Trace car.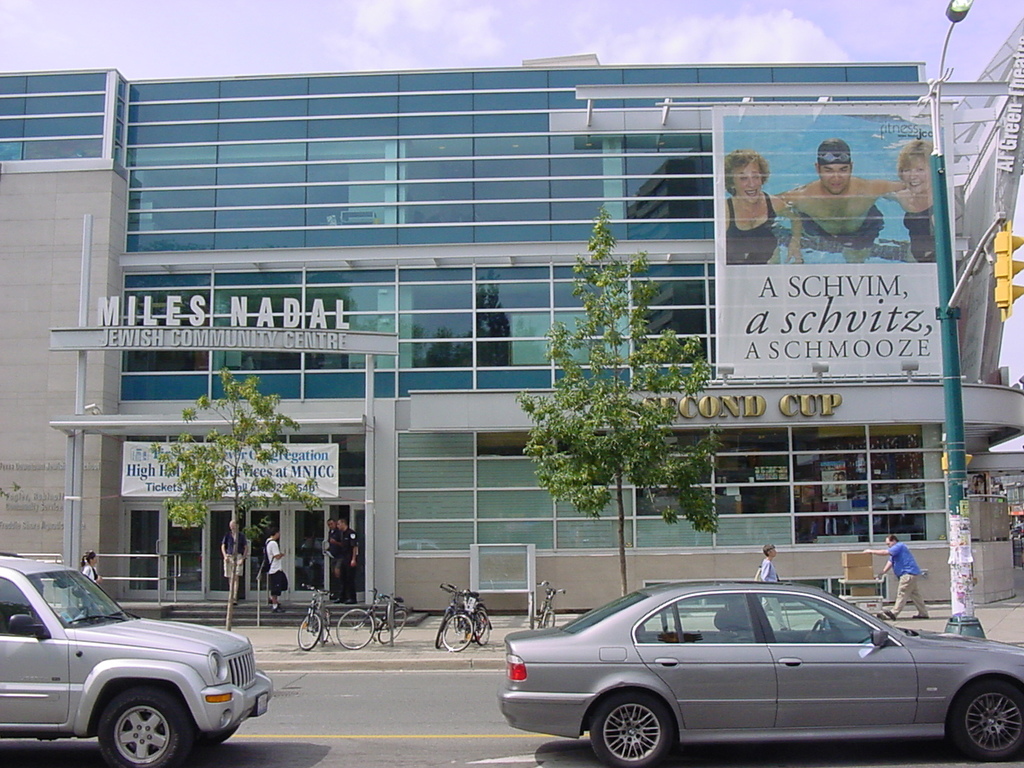
Traced to locate(511, 578, 1020, 753).
